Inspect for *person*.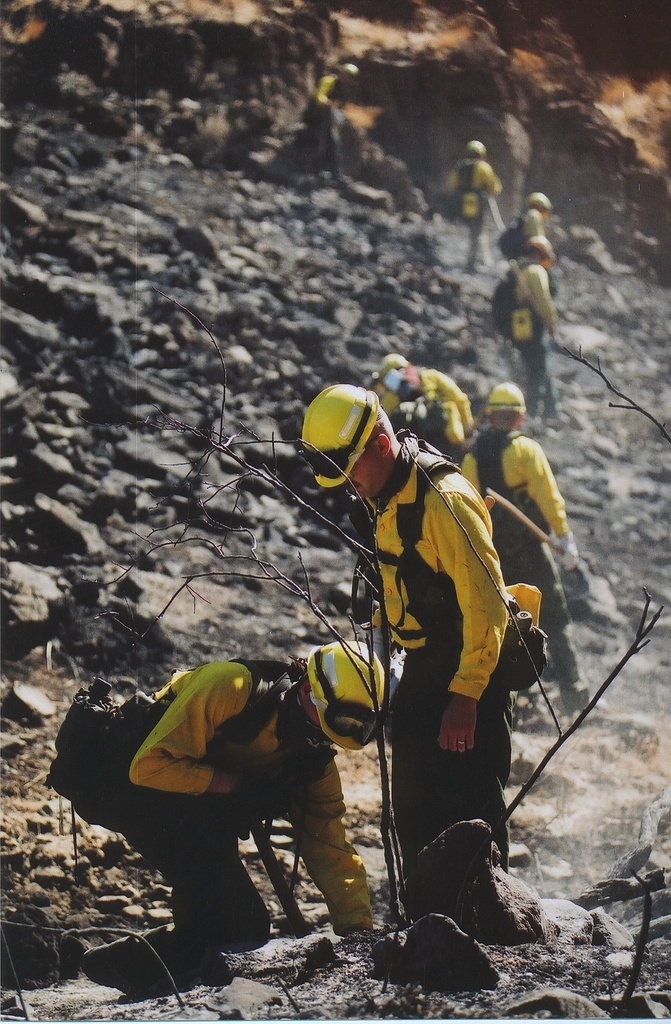
Inspection: [x1=77, y1=641, x2=393, y2=1000].
